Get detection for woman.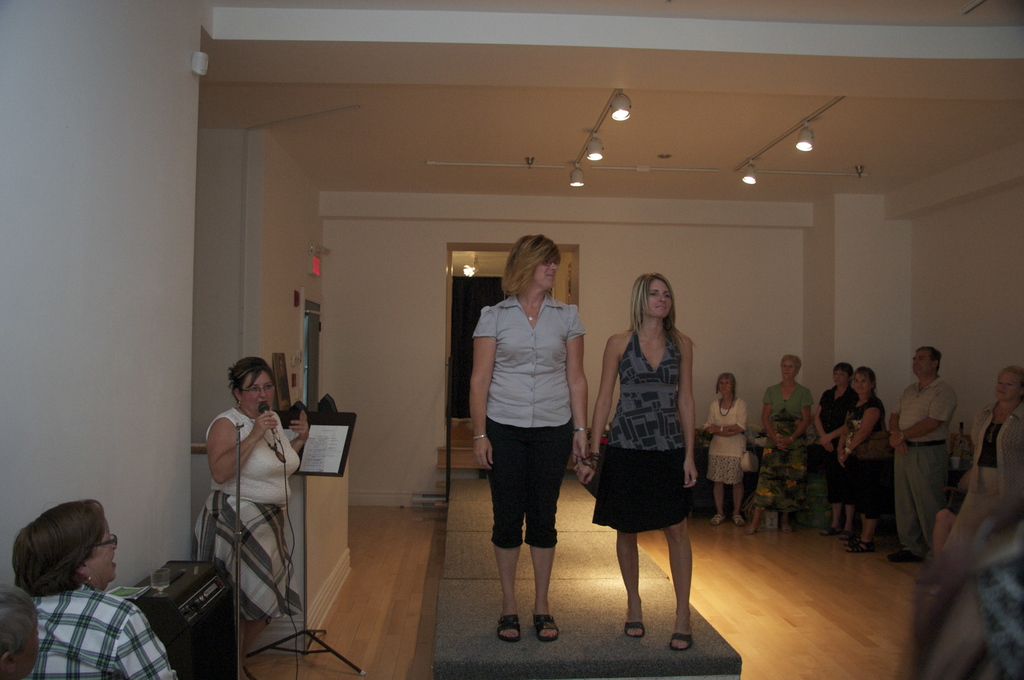
Detection: left=815, top=361, right=853, bottom=526.
